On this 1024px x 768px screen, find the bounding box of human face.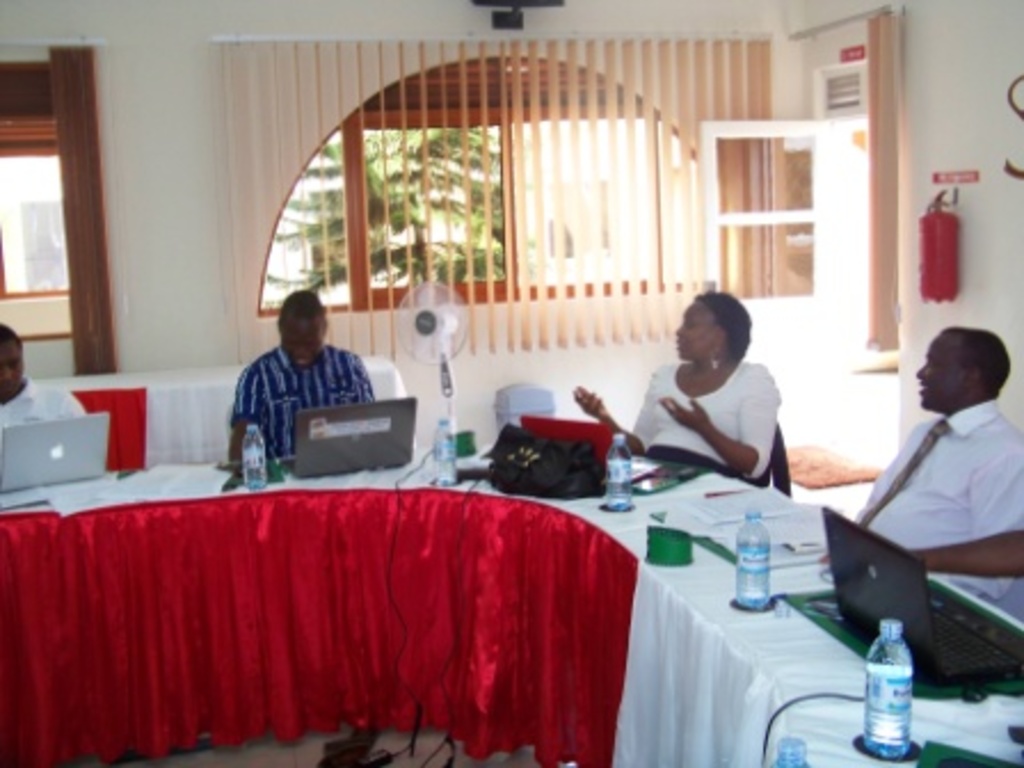
Bounding box: (0, 331, 30, 389).
